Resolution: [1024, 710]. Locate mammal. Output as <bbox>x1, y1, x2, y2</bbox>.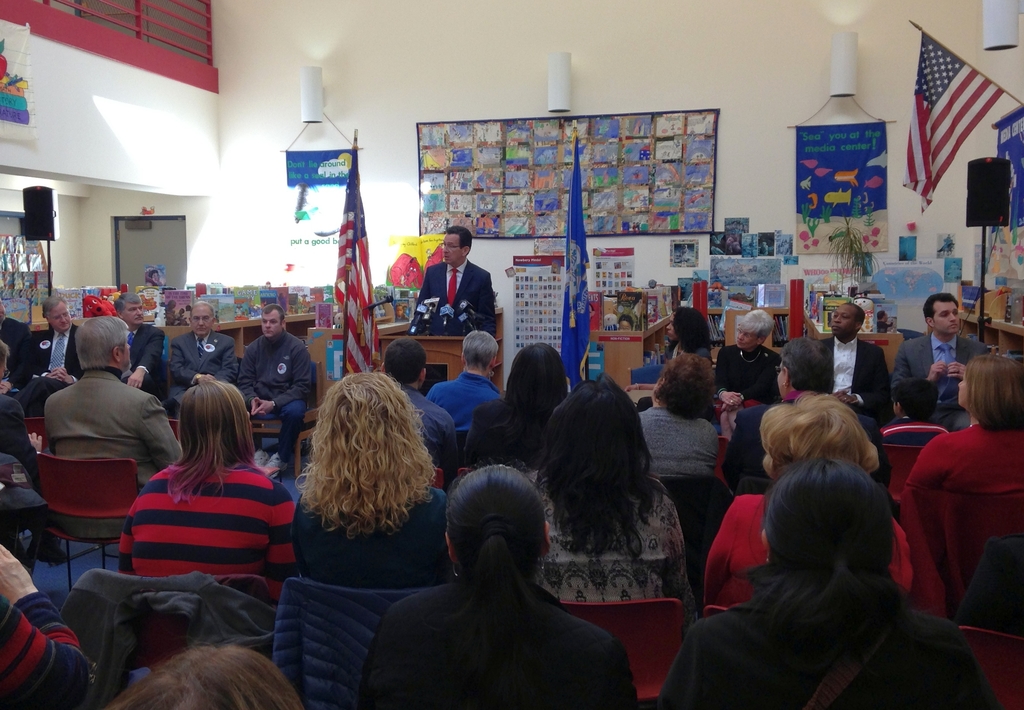
<bbox>360, 458, 640, 709</bbox>.
